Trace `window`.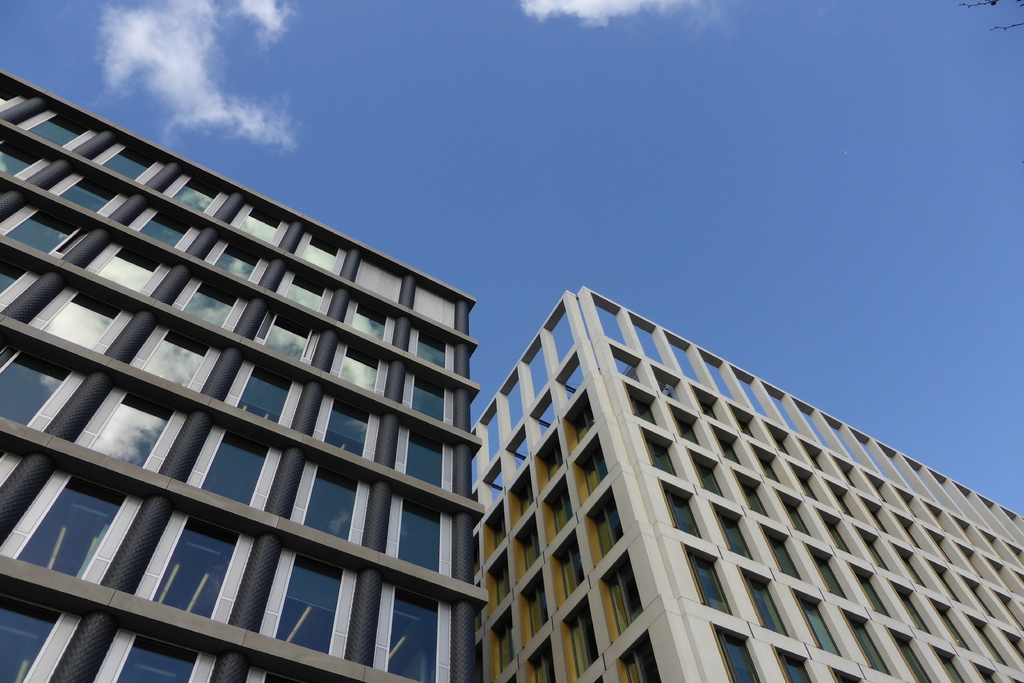
Traced to <bbox>143, 329, 208, 388</bbox>.
